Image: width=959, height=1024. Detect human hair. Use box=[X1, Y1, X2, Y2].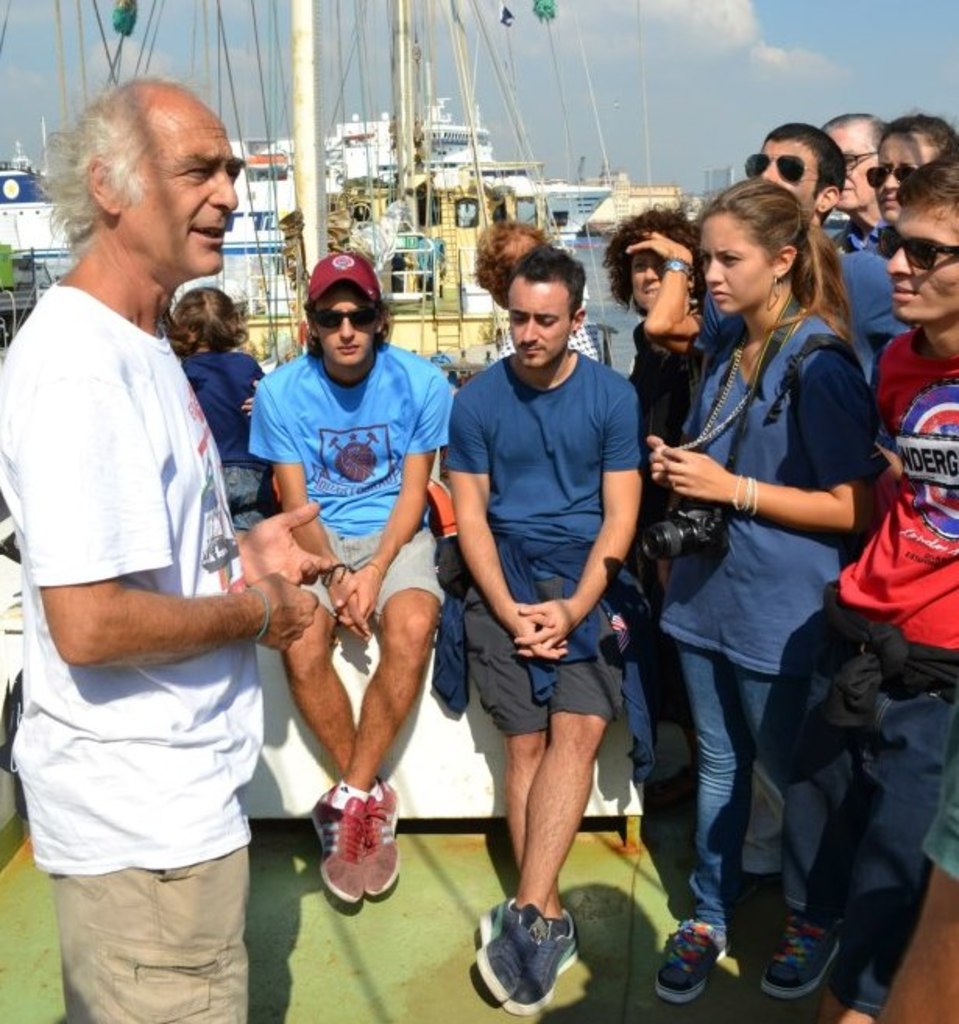
box=[502, 242, 591, 316].
